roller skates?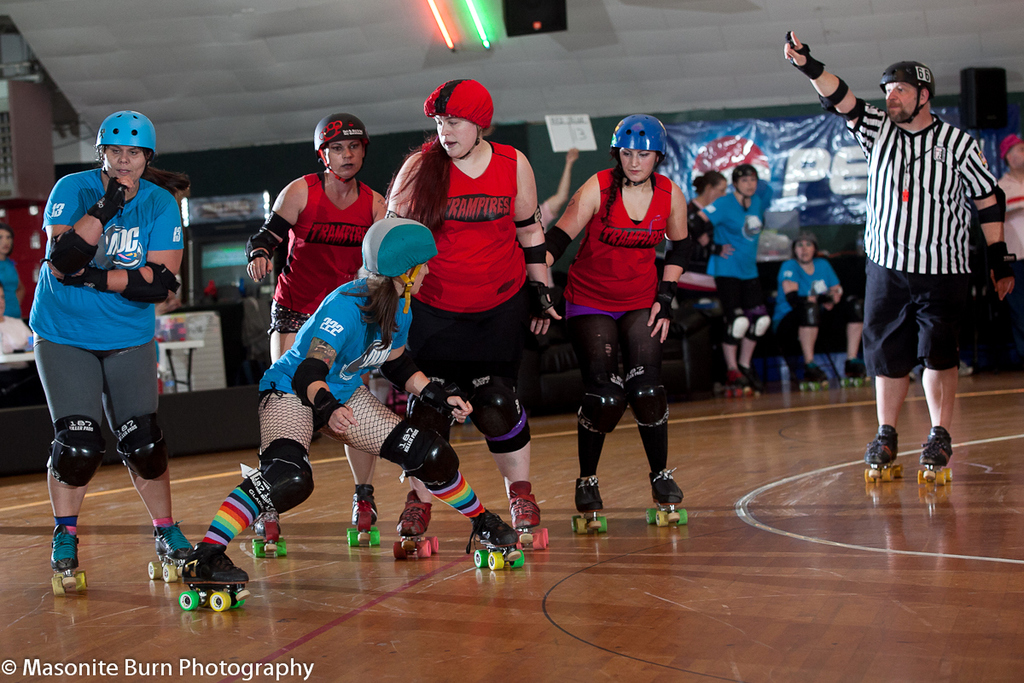
(left=643, top=468, right=689, bottom=528)
